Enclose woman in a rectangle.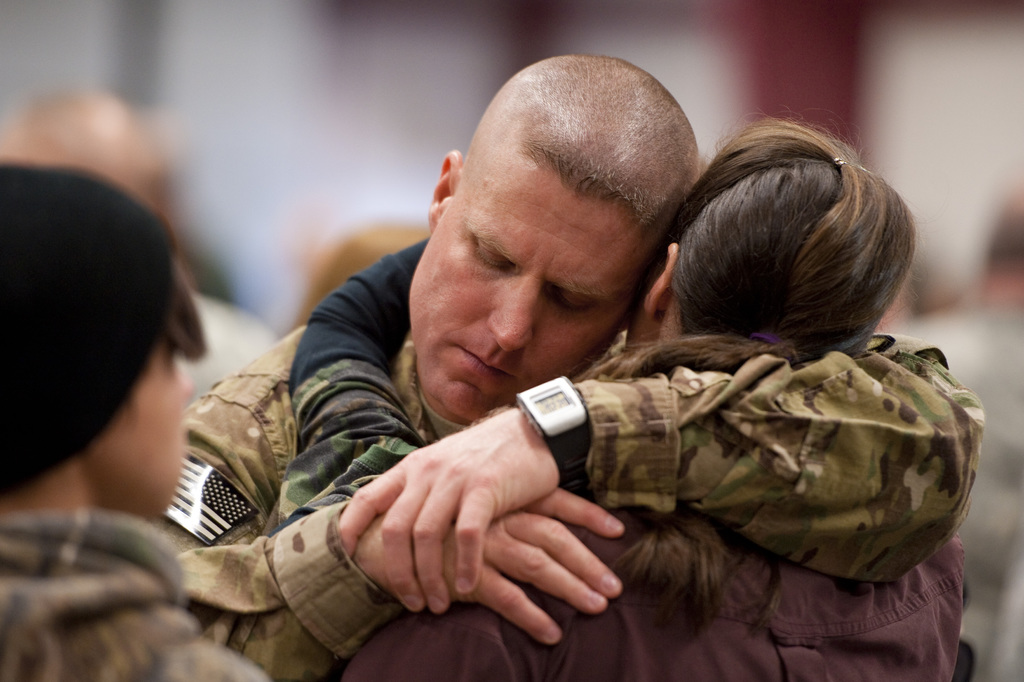
select_region(252, 99, 927, 672).
